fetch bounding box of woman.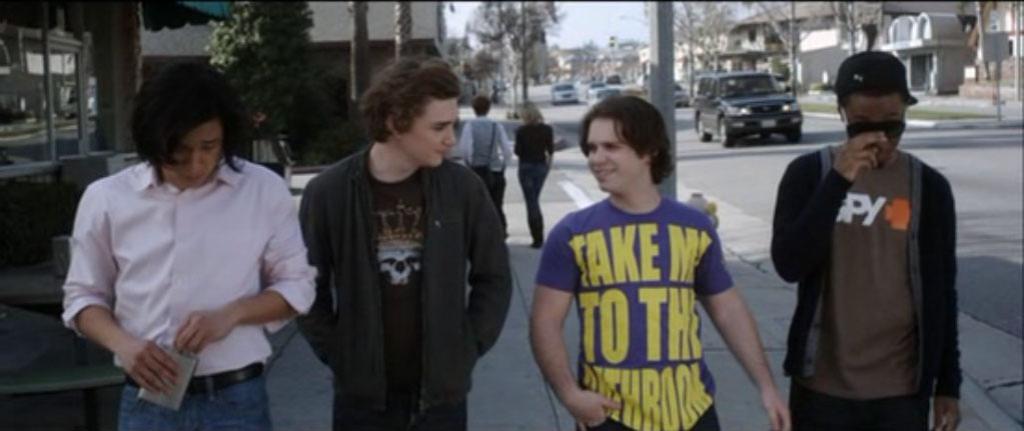
Bbox: 511,100,553,244.
